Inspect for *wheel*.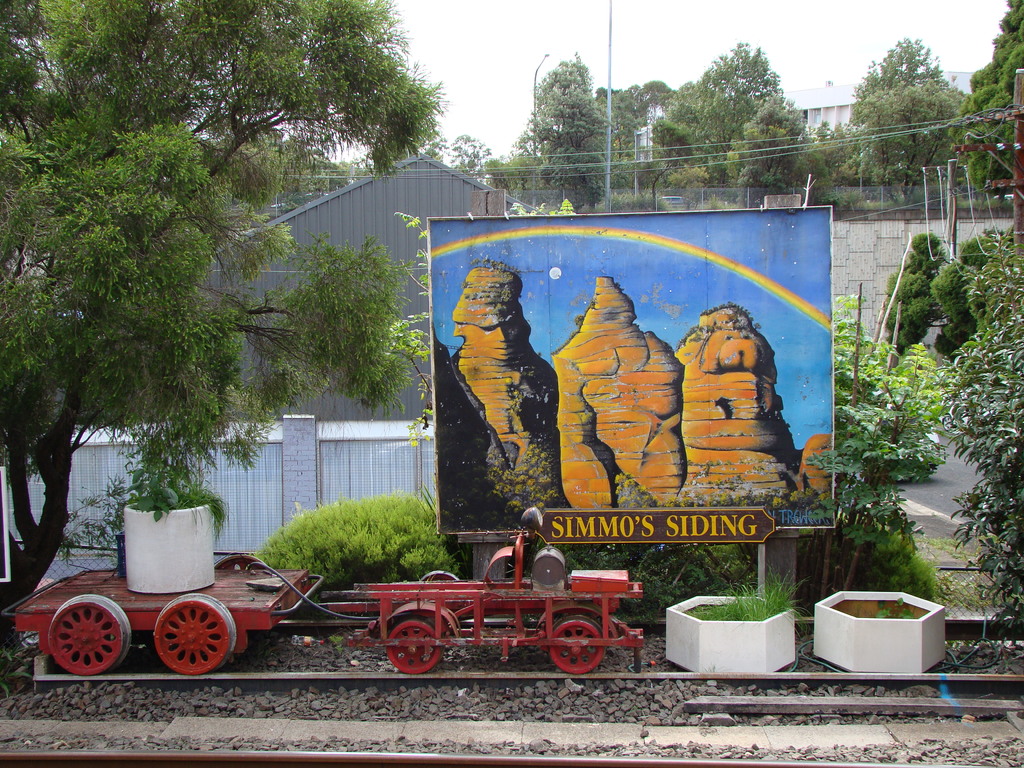
Inspection: (x1=419, y1=572, x2=460, y2=617).
